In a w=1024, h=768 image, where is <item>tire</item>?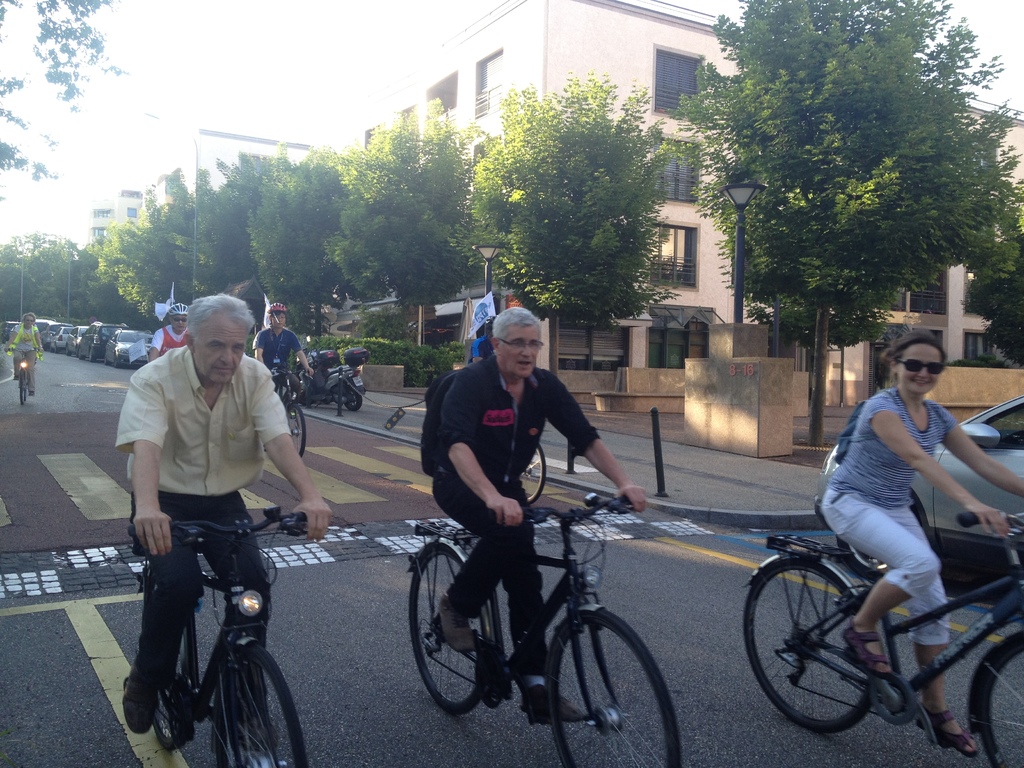
{"x1": 52, "y1": 342, "x2": 59, "y2": 355}.
